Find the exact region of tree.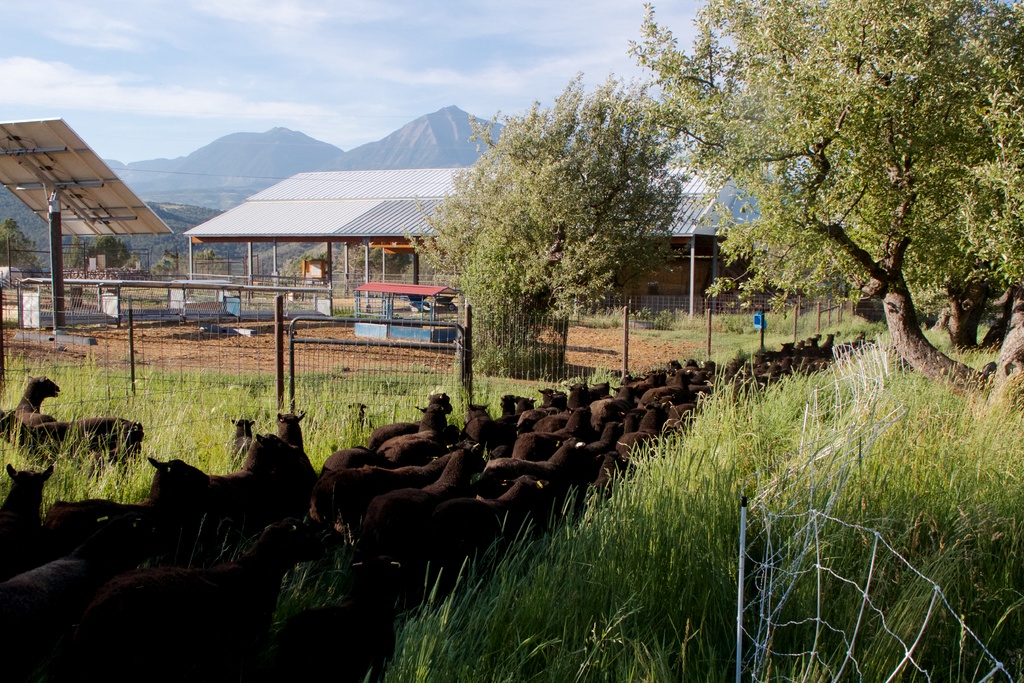
Exact region: detection(627, 0, 1023, 419).
